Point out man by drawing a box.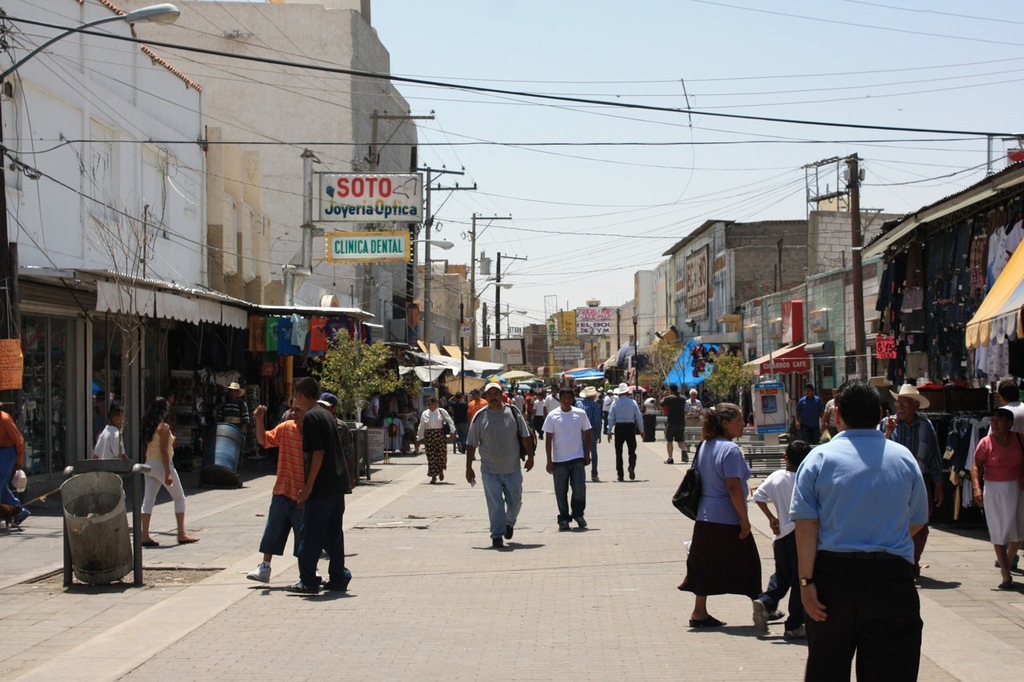
box=[876, 385, 941, 577].
